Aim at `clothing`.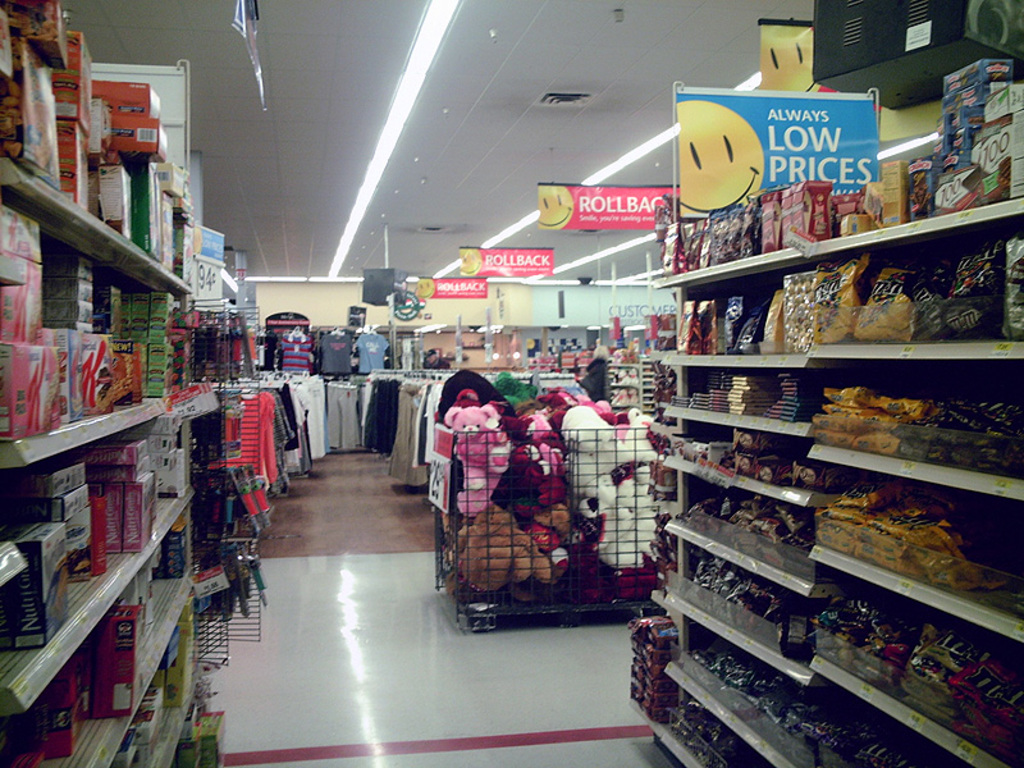
Aimed at (left=317, top=332, right=356, bottom=371).
